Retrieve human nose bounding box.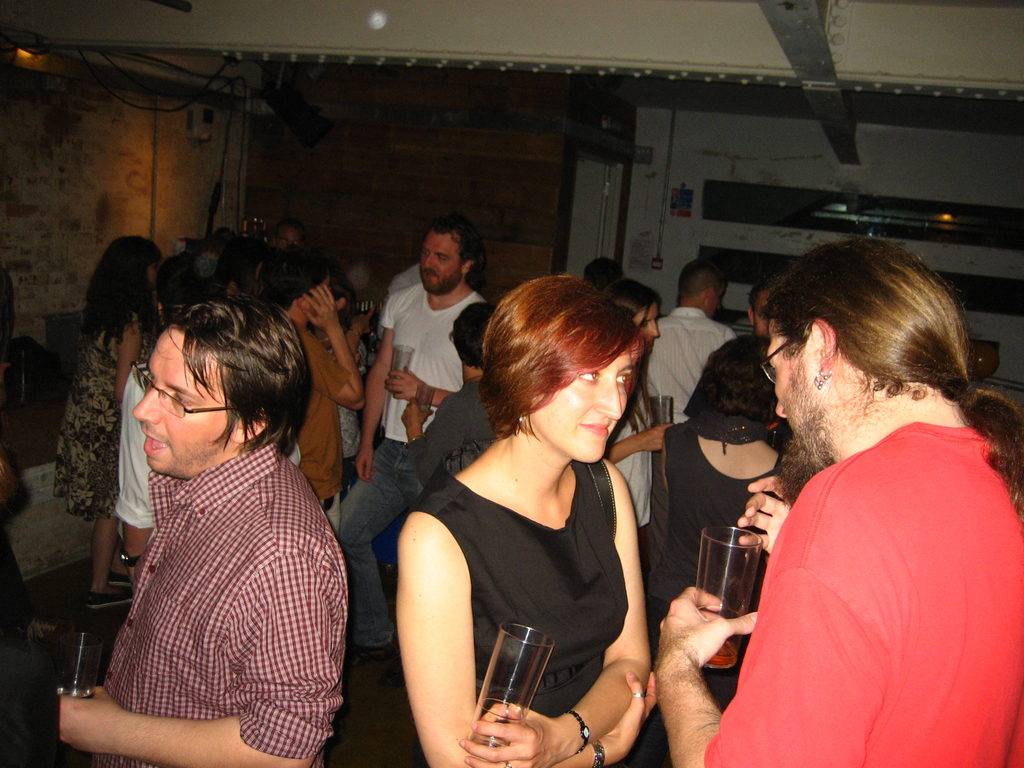
Bounding box: <bbox>132, 383, 161, 423</bbox>.
